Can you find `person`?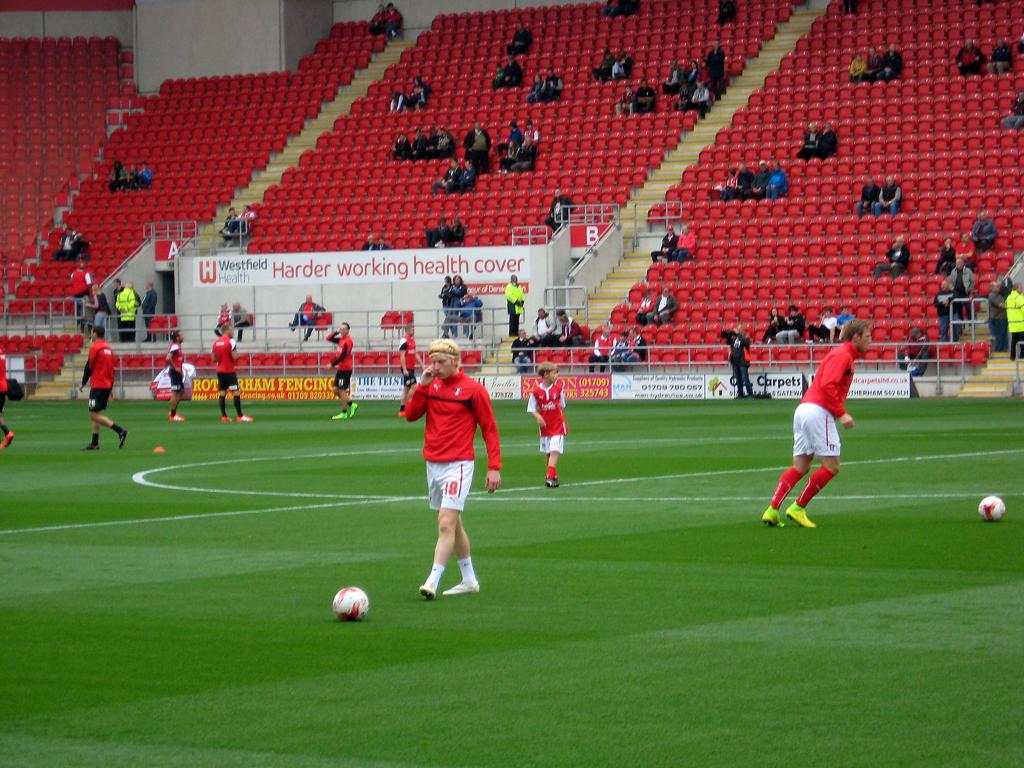
Yes, bounding box: (220,197,233,239).
